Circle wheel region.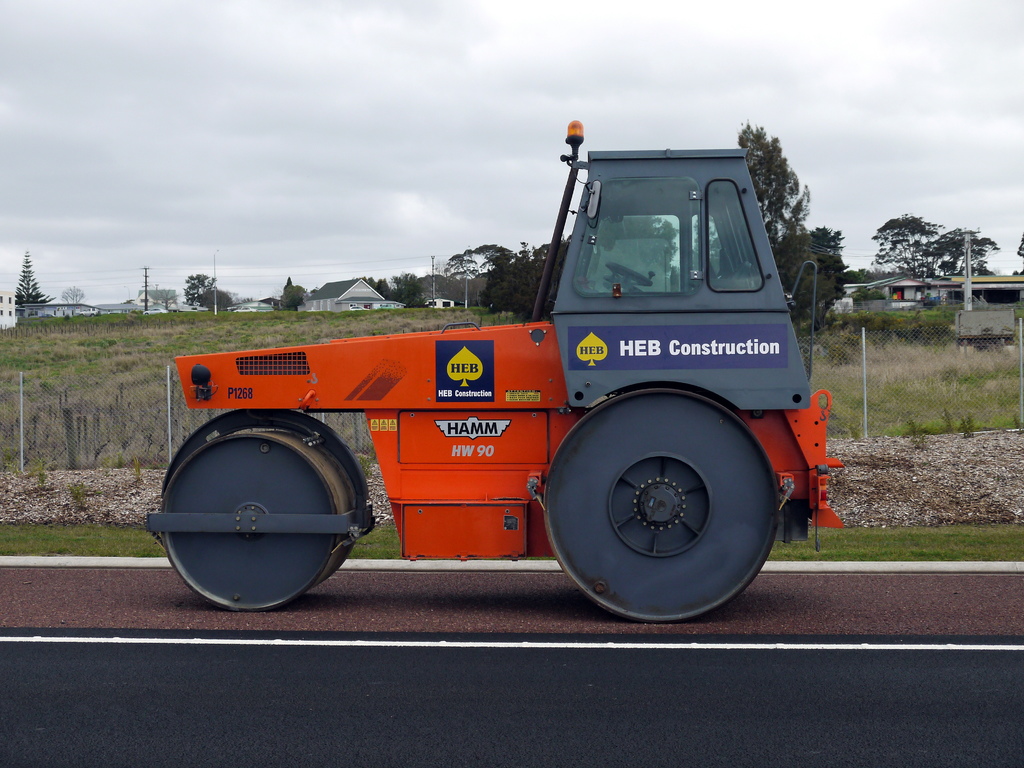
Region: detection(527, 381, 792, 623).
